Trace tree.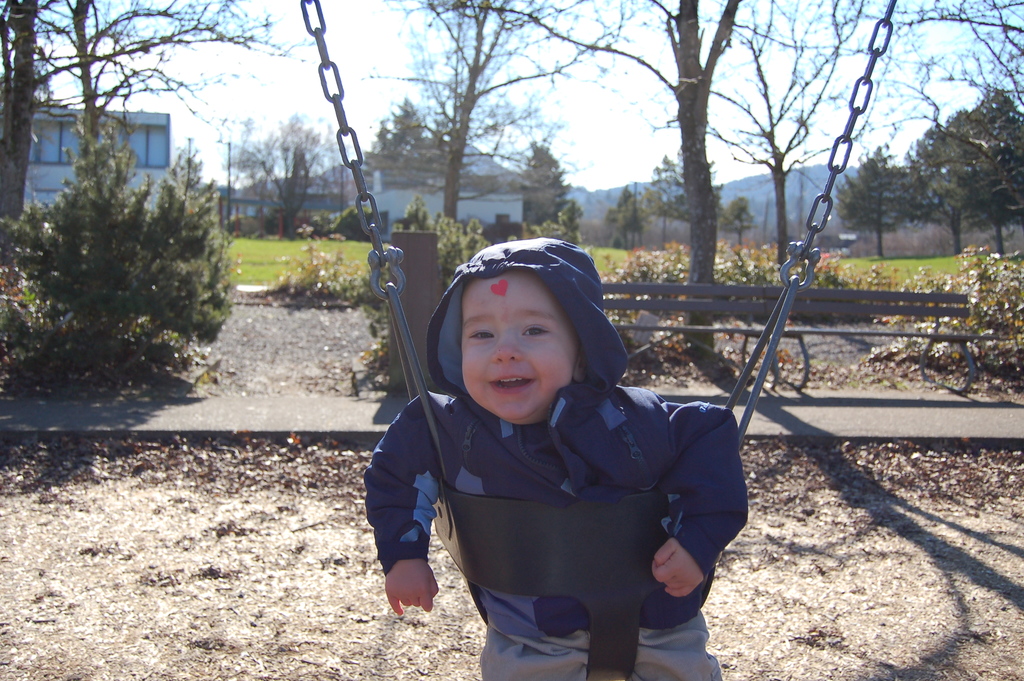
Traced to [359,88,461,188].
